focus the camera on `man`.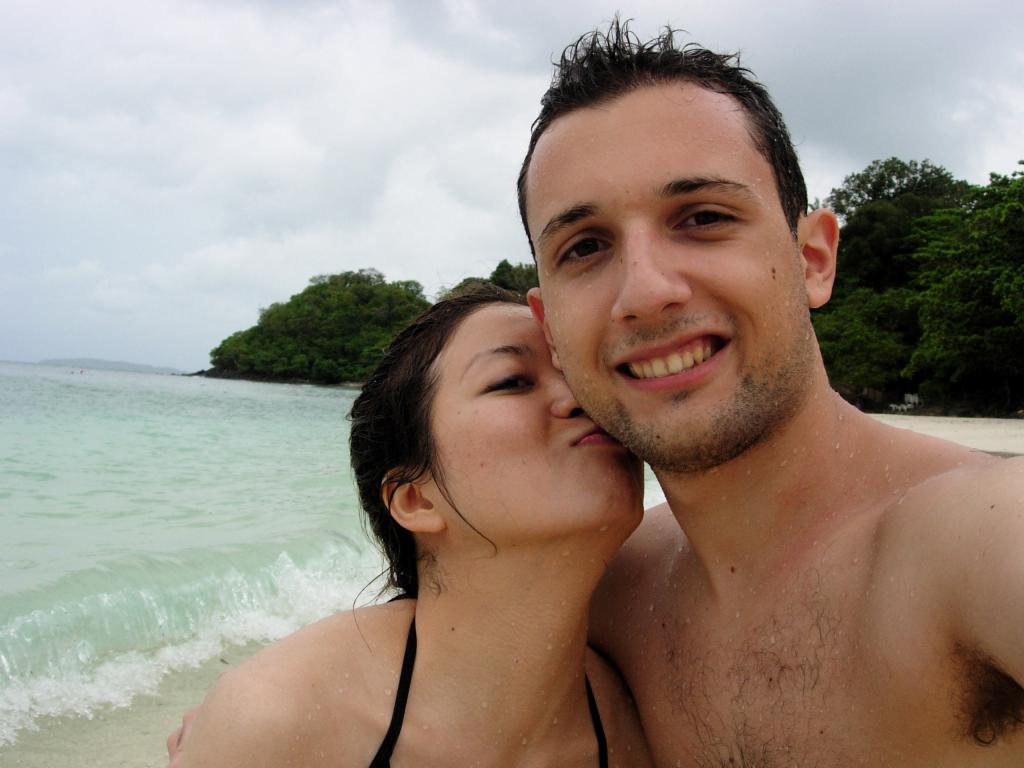
Focus region: l=528, t=104, r=1014, b=758.
